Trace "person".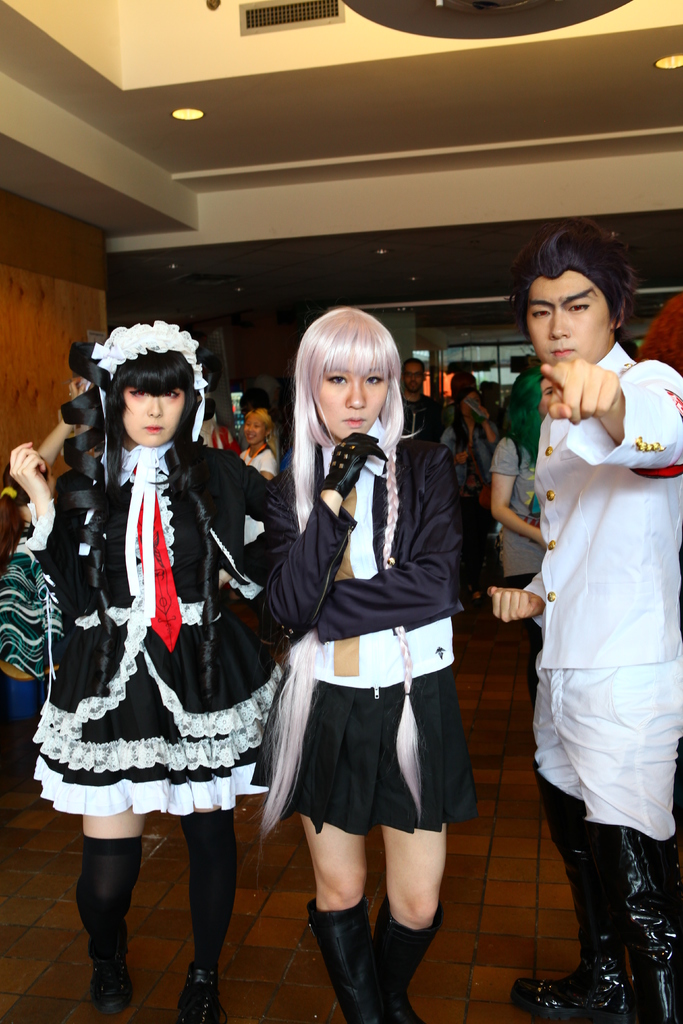
Traced to x1=0 y1=314 x2=351 y2=1014.
